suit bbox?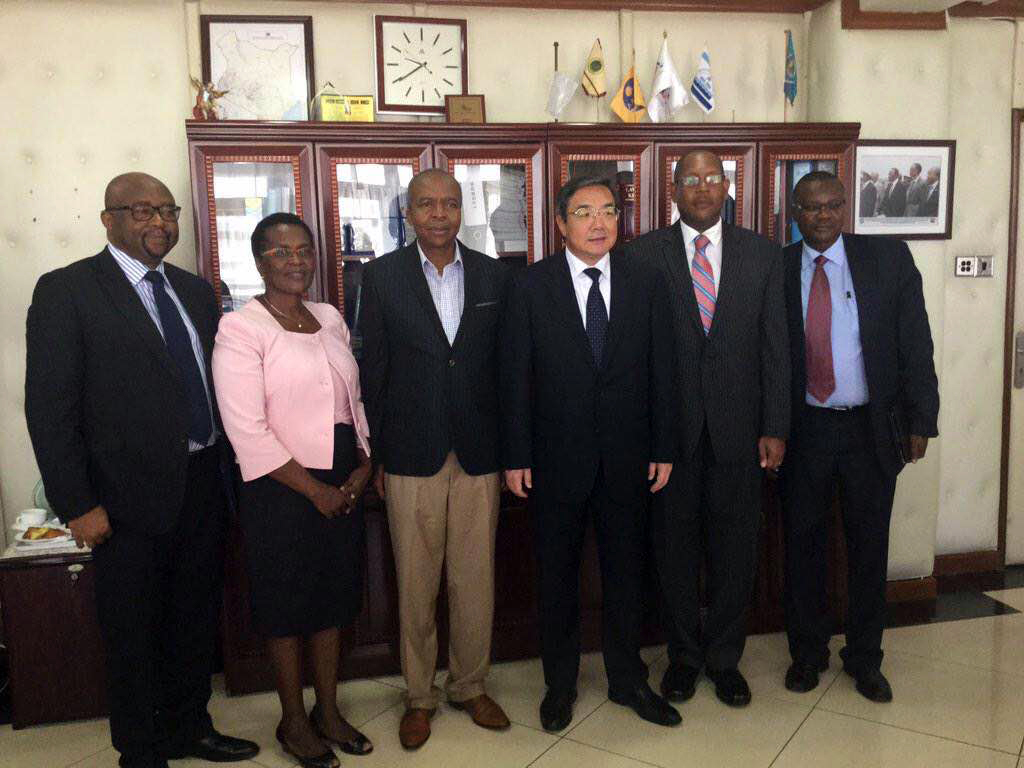
502/244/673/696
